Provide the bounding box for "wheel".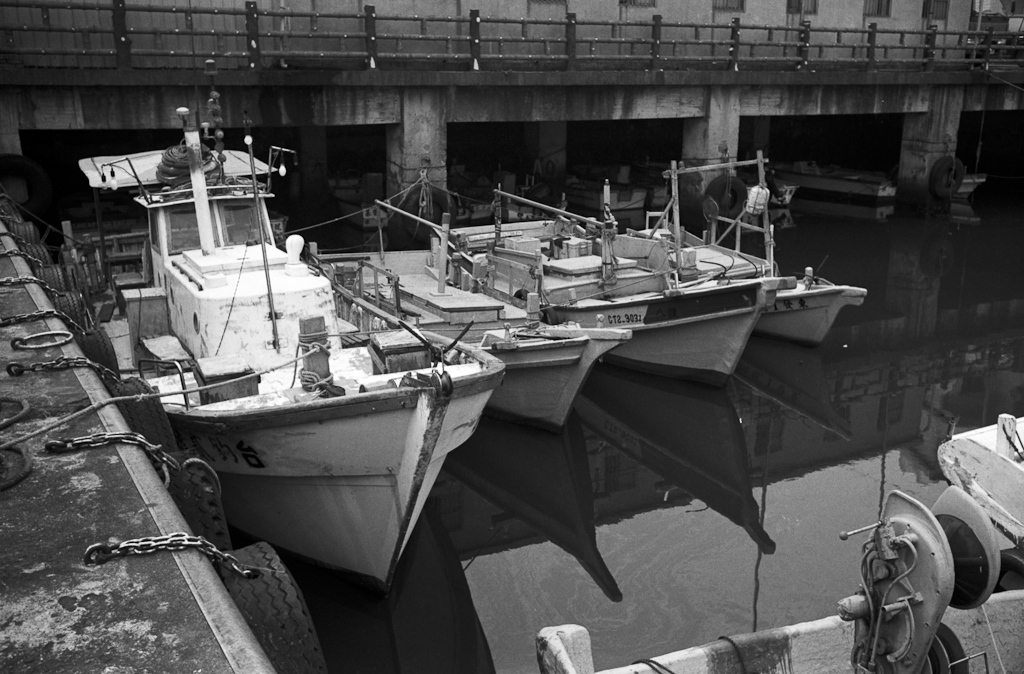
73, 324, 120, 387.
